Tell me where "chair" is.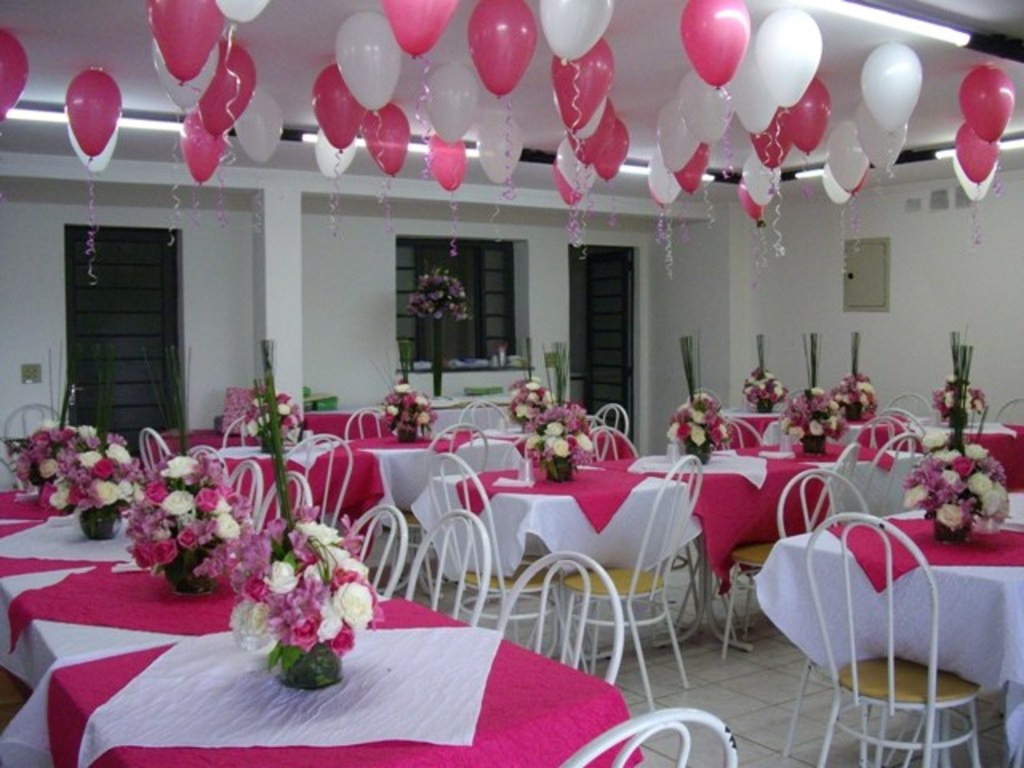
"chair" is at BBox(558, 450, 694, 710).
